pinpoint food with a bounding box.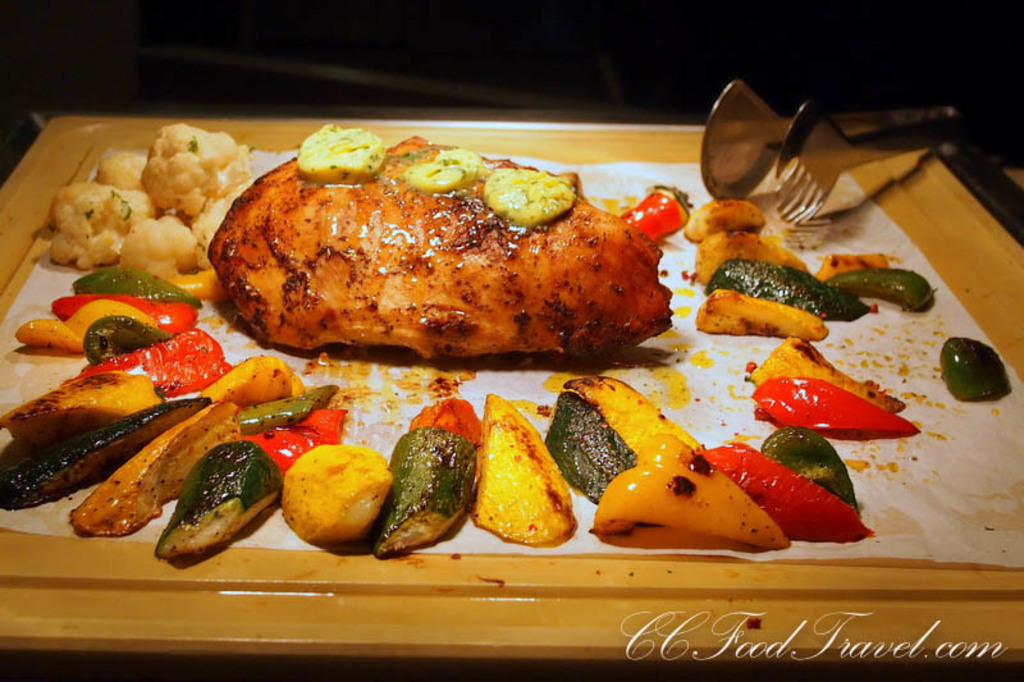
box(197, 127, 685, 384).
